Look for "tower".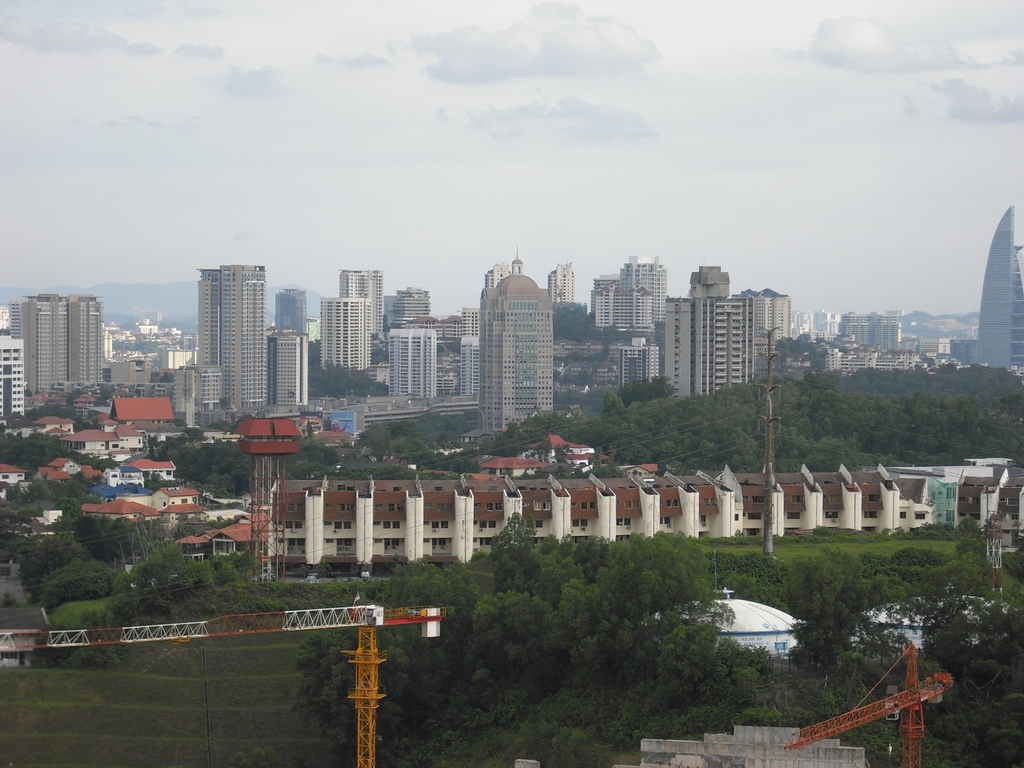
Found: locate(317, 290, 369, 384).
